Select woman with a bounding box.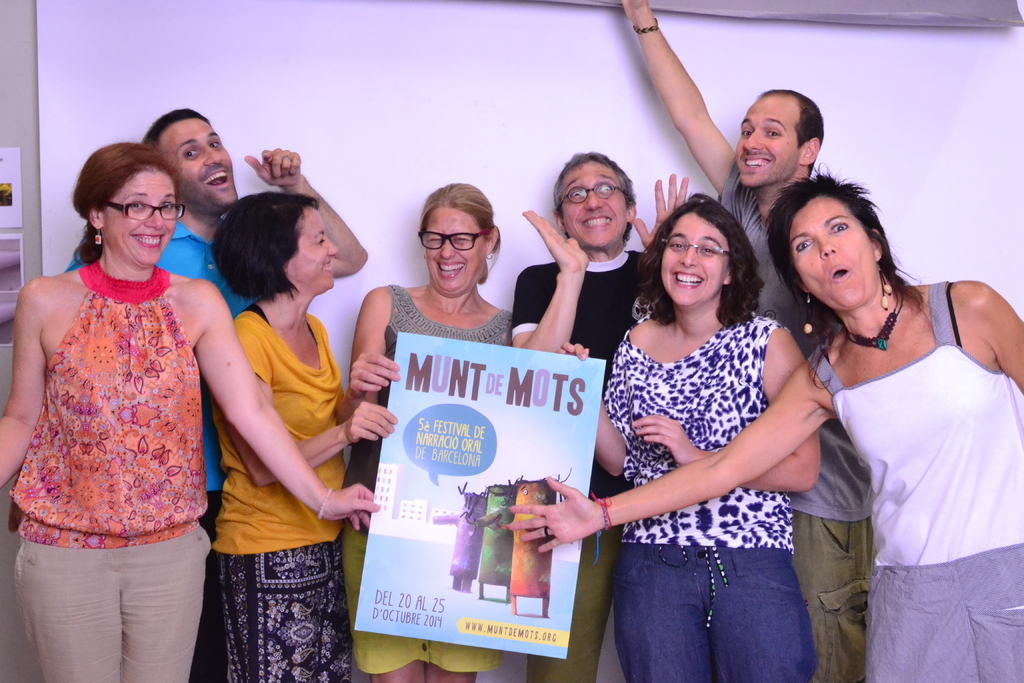
locate(339, 178, 593, 682).
